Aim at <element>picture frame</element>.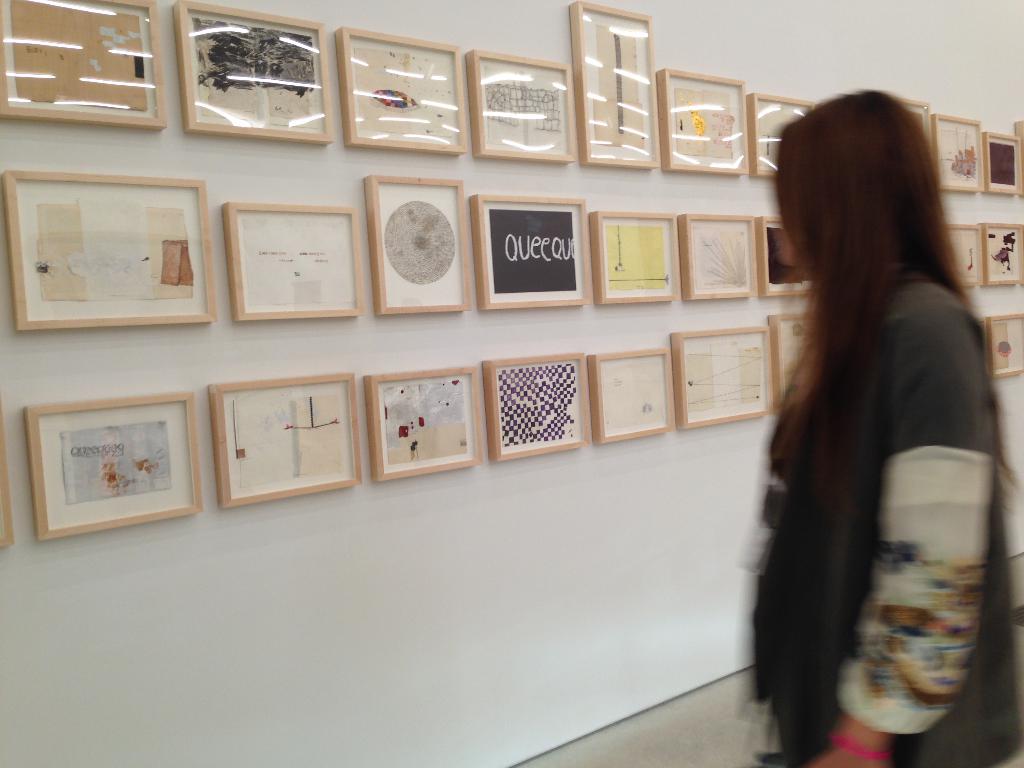
Aimed at crop(664, 69, 746, 175).
